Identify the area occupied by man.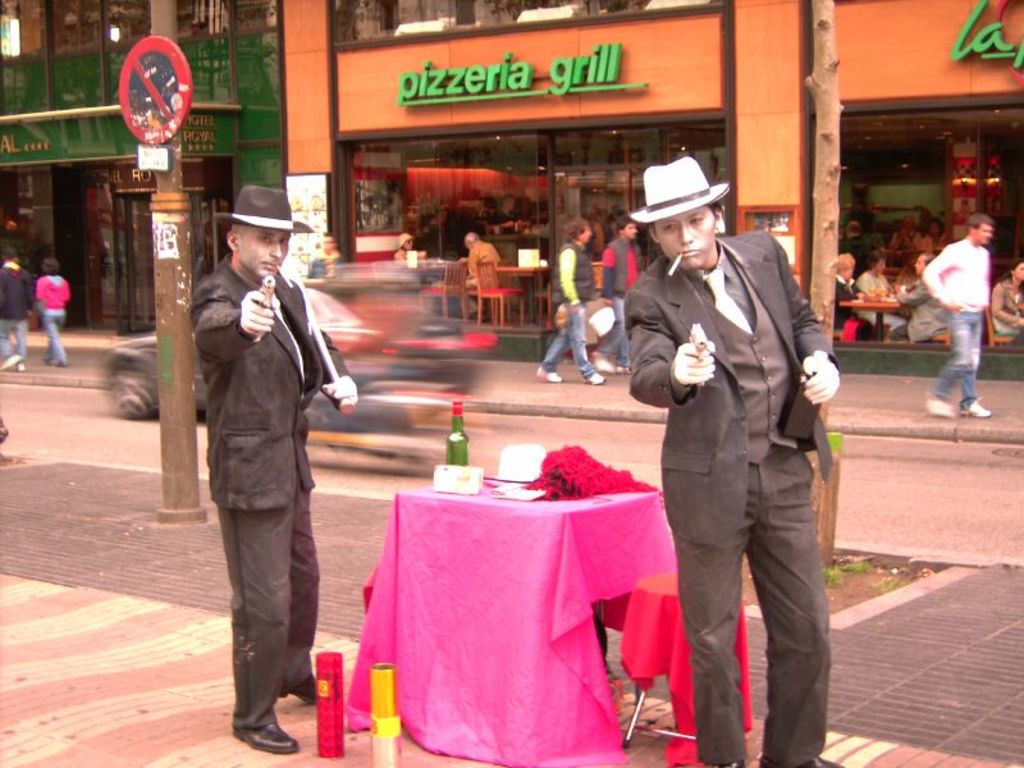
Area: l=911, t=216, r=1001, b=426.
